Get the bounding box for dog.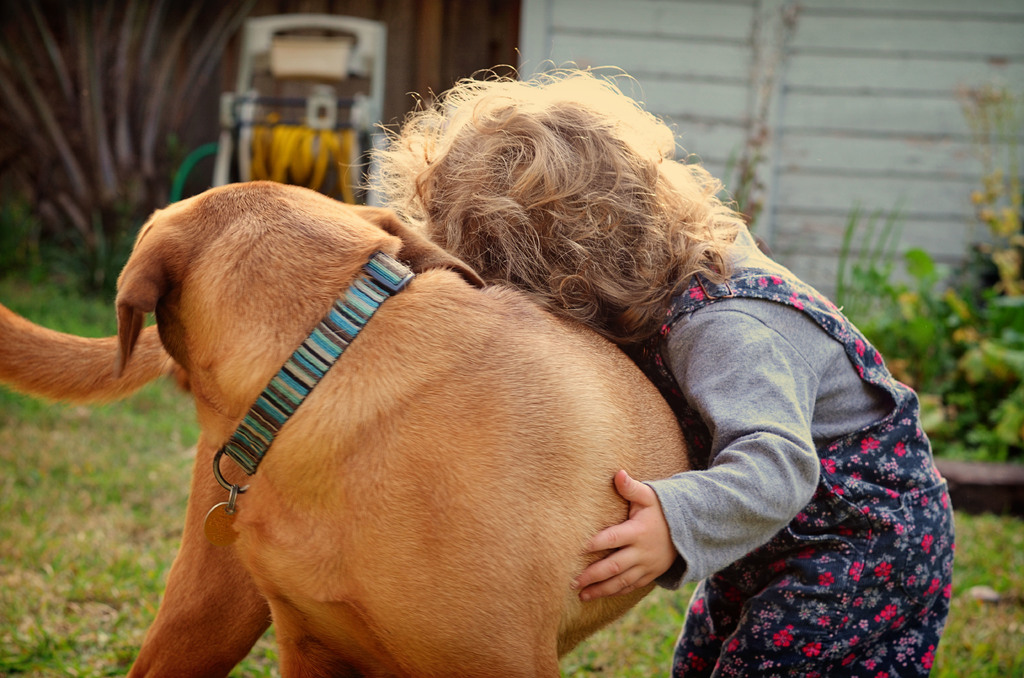
0/180/692/677.
